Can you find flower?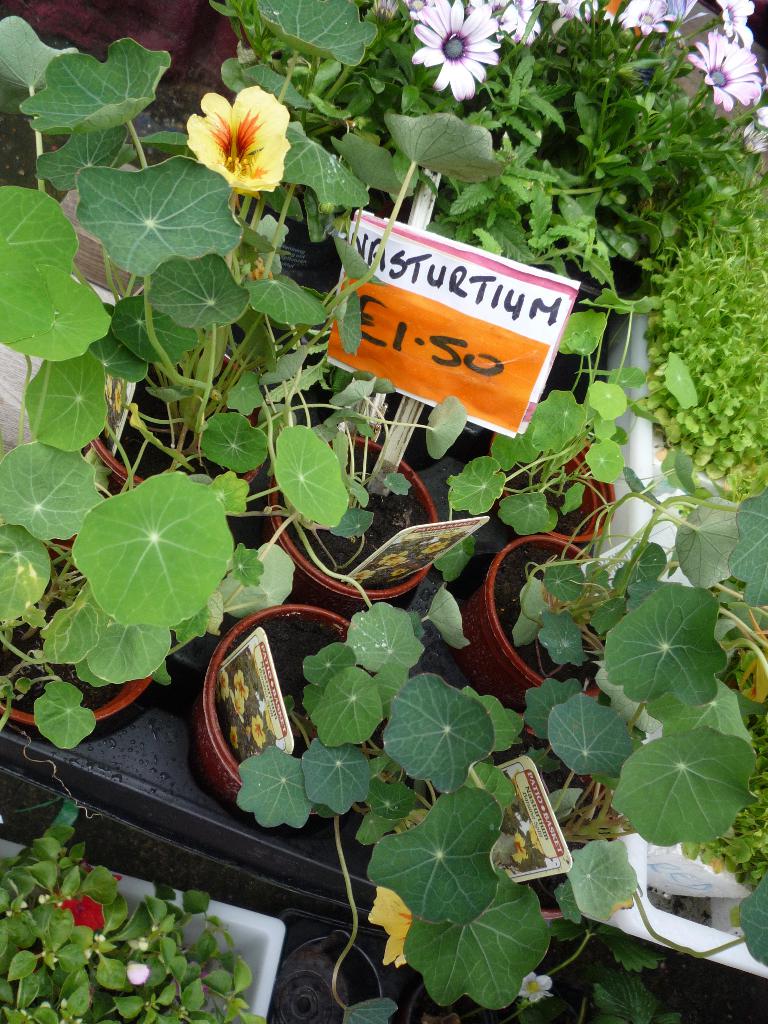
Yes, bounding box: pyautogui.locateOnScreen(234, 698, 248, 725).
